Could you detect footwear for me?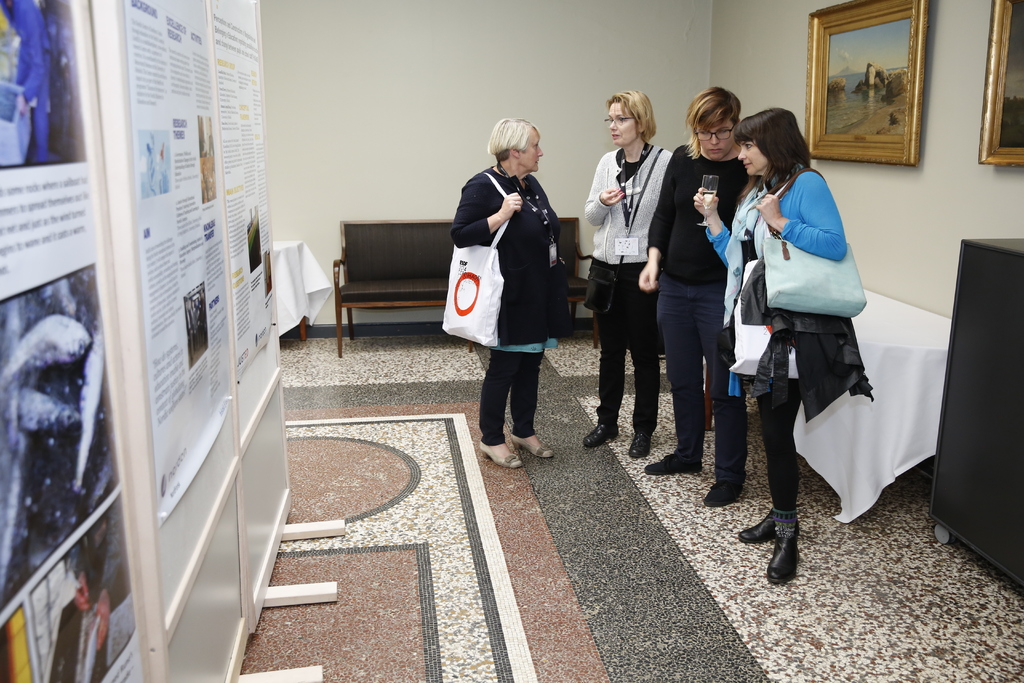
Detection result: region(581, 424, 618, 450).
